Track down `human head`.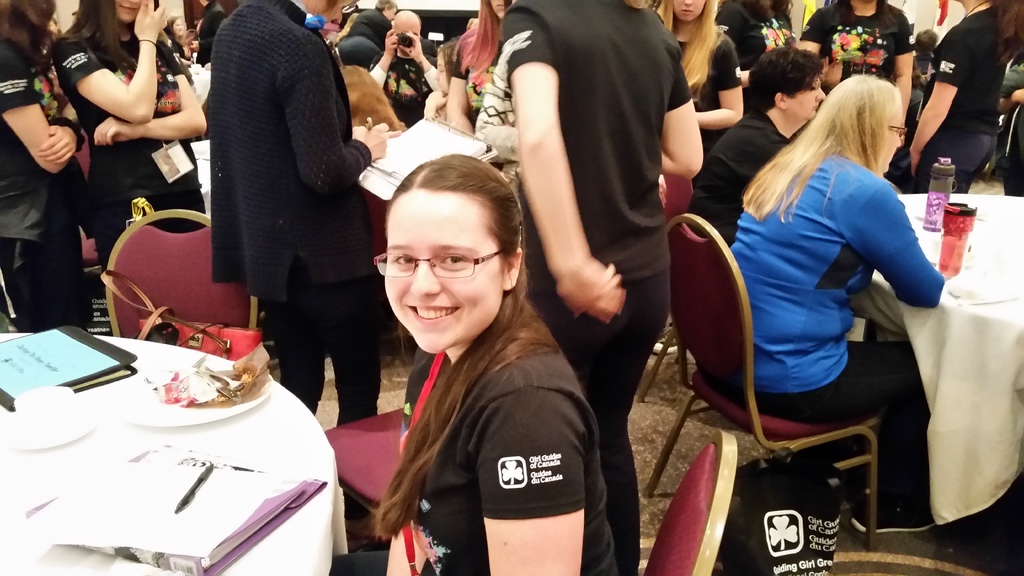
Tracked to [668,0,712,26].
